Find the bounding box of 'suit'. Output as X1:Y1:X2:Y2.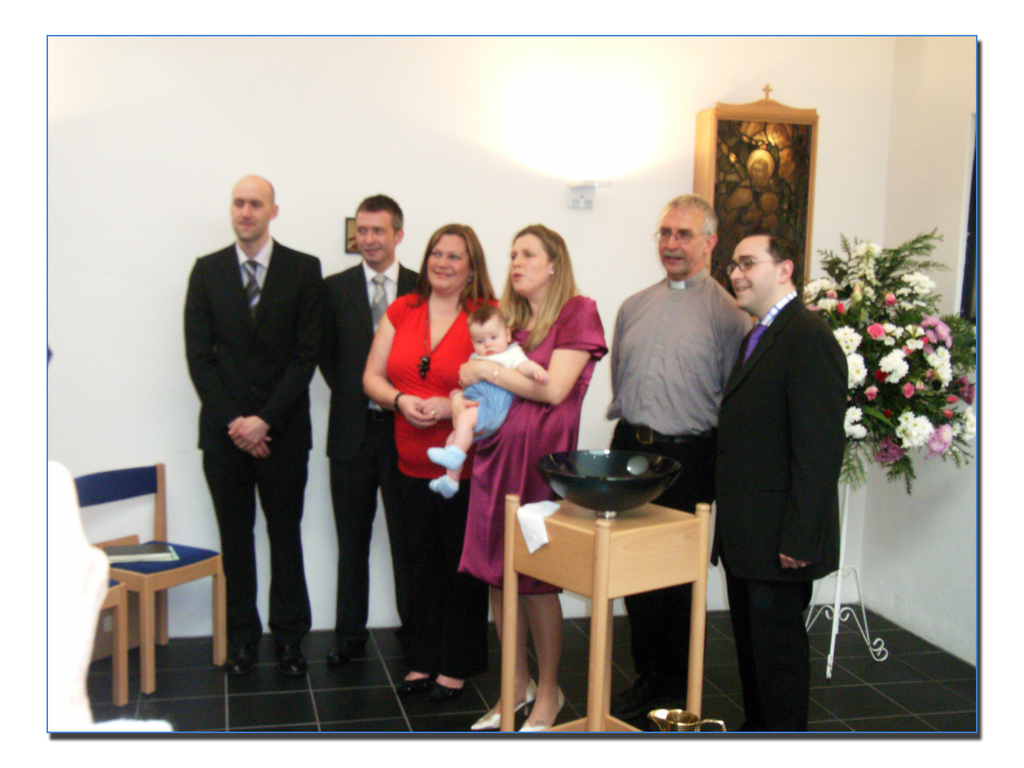
709:295:849:733.
